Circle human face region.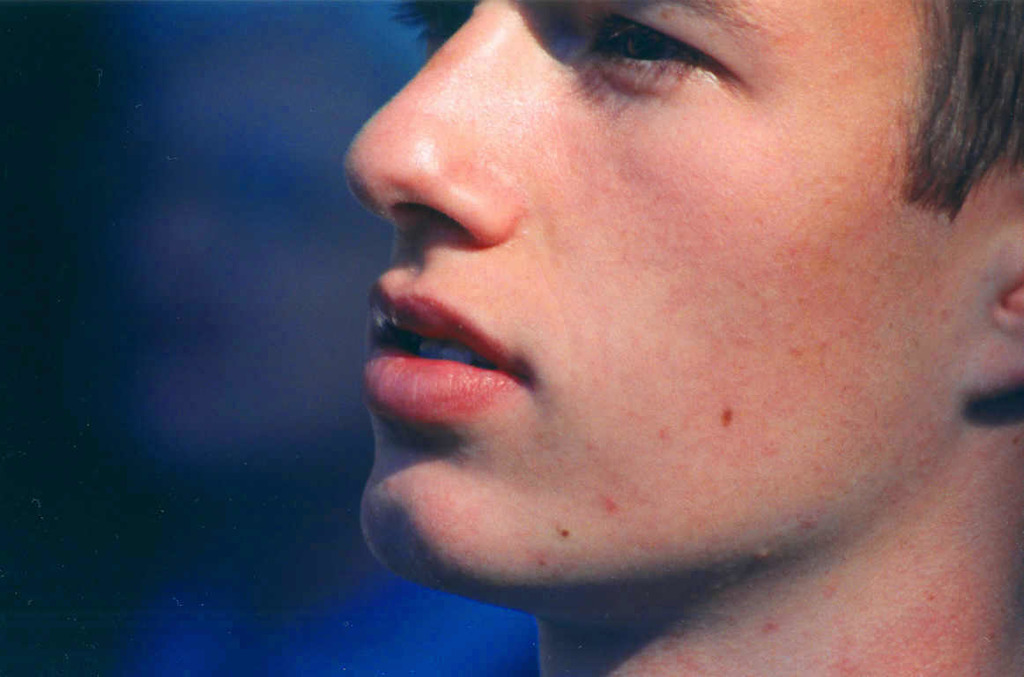
Region: <region>343, 0, 955, 590</region>.
